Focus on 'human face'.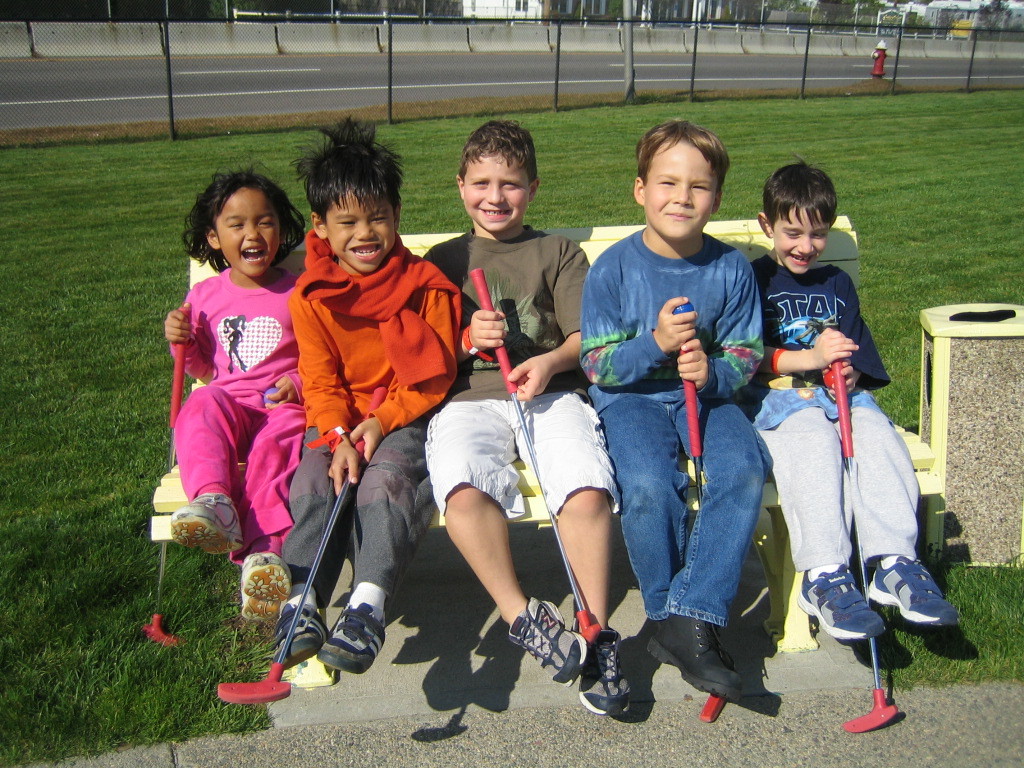
Focused at Rect(643, 140, 719, 242).
